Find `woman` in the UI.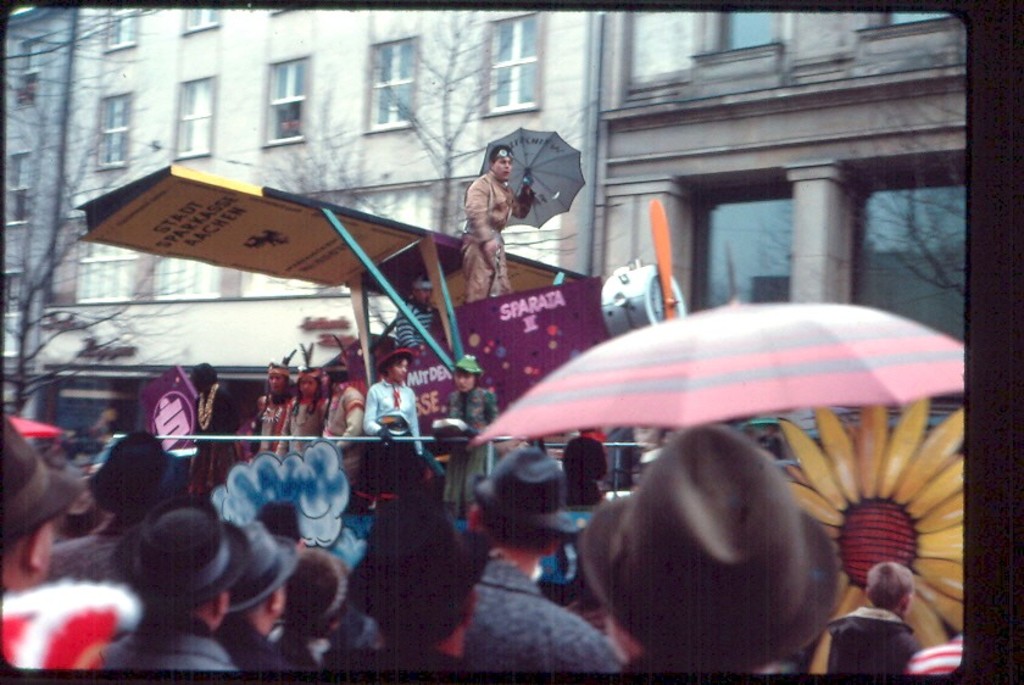
UI element at 356/351/424/514.
